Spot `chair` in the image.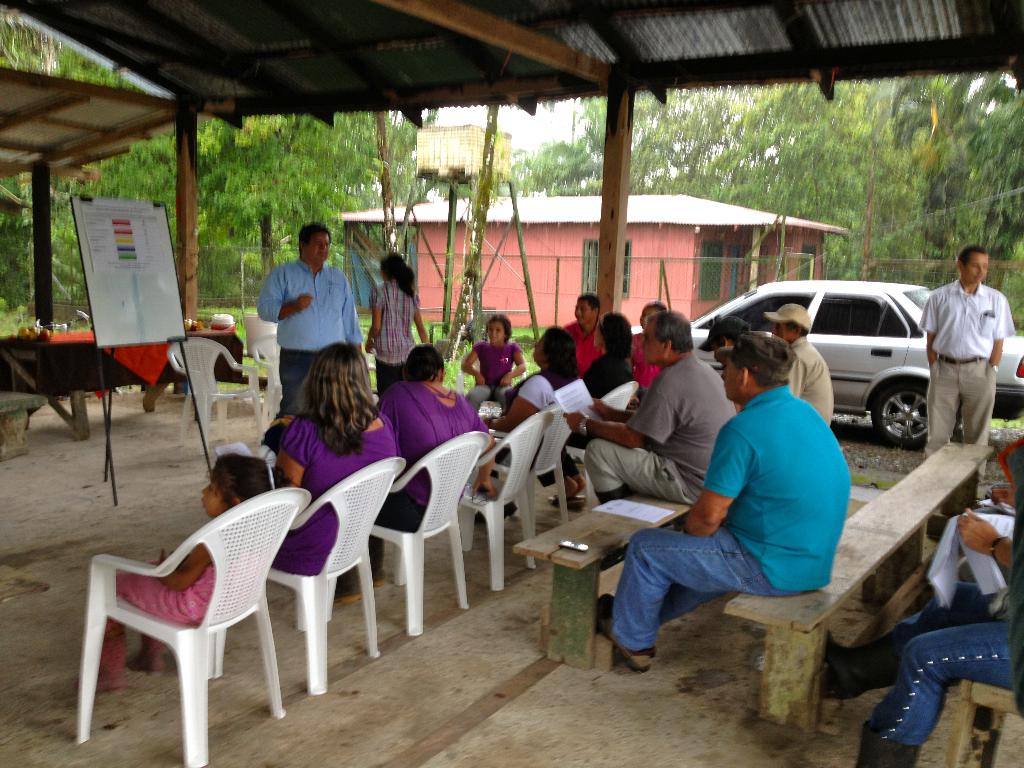
`chair` found at x1=271 y1=452 x2=408 y2=692.
